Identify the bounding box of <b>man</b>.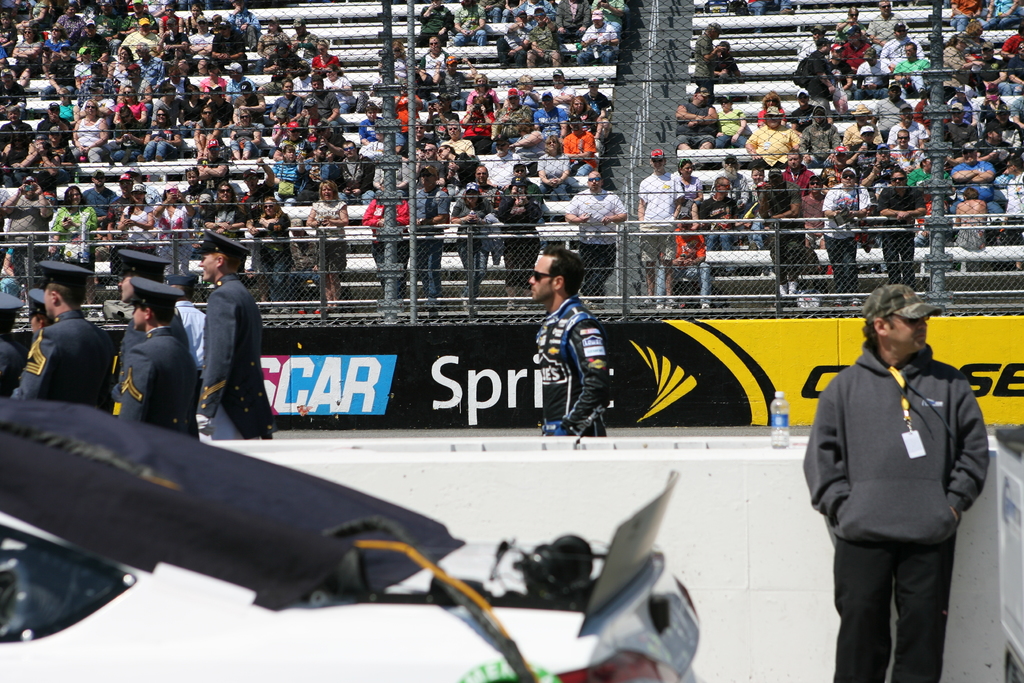
(left=472, top=167, right=501, bottom=270).
